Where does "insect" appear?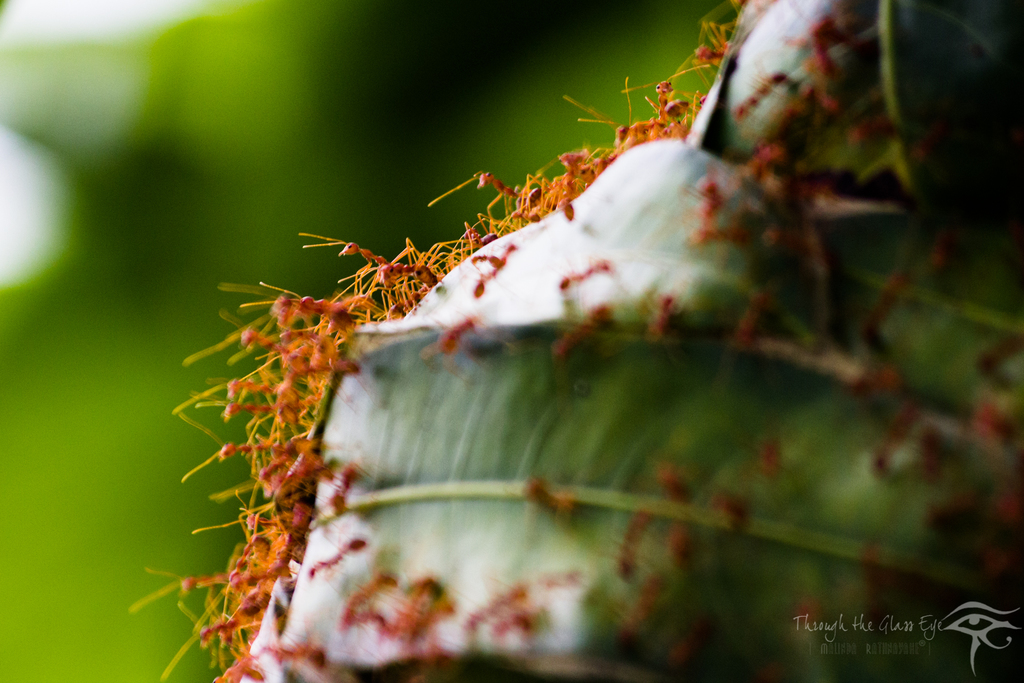
Appears at crop(614, 506, 650, 579).
